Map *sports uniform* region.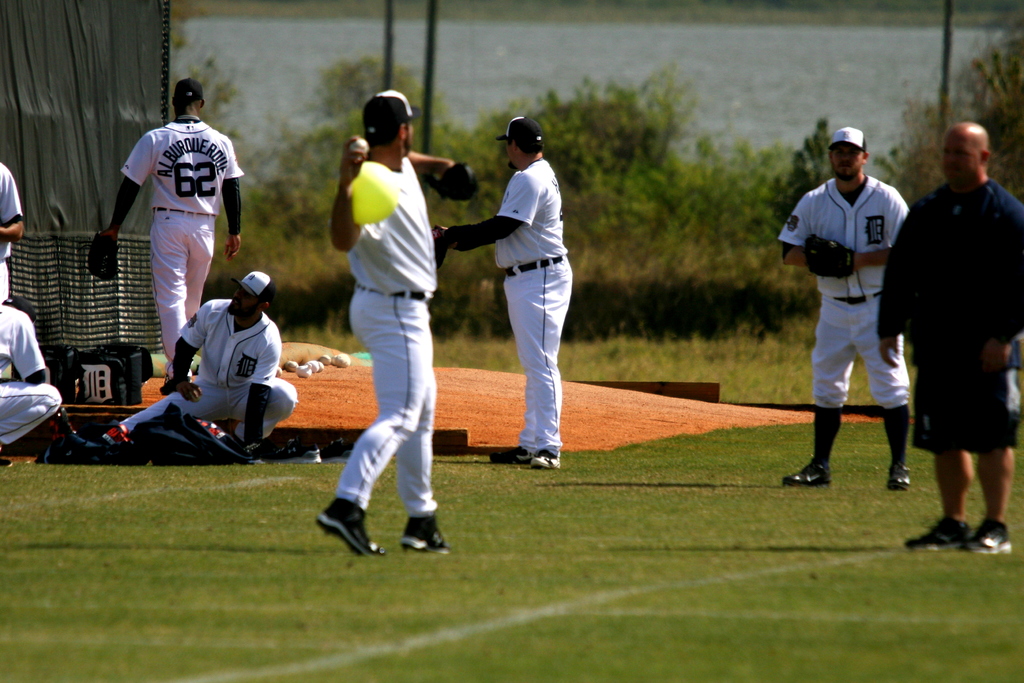
Mapped to [489,159,579,457].
